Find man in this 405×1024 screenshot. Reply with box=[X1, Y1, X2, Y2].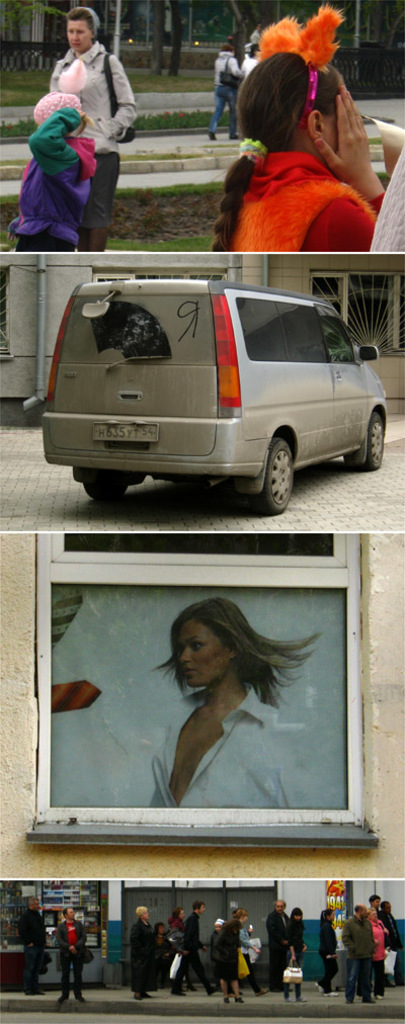
box=[166, 899, 217, 996].
